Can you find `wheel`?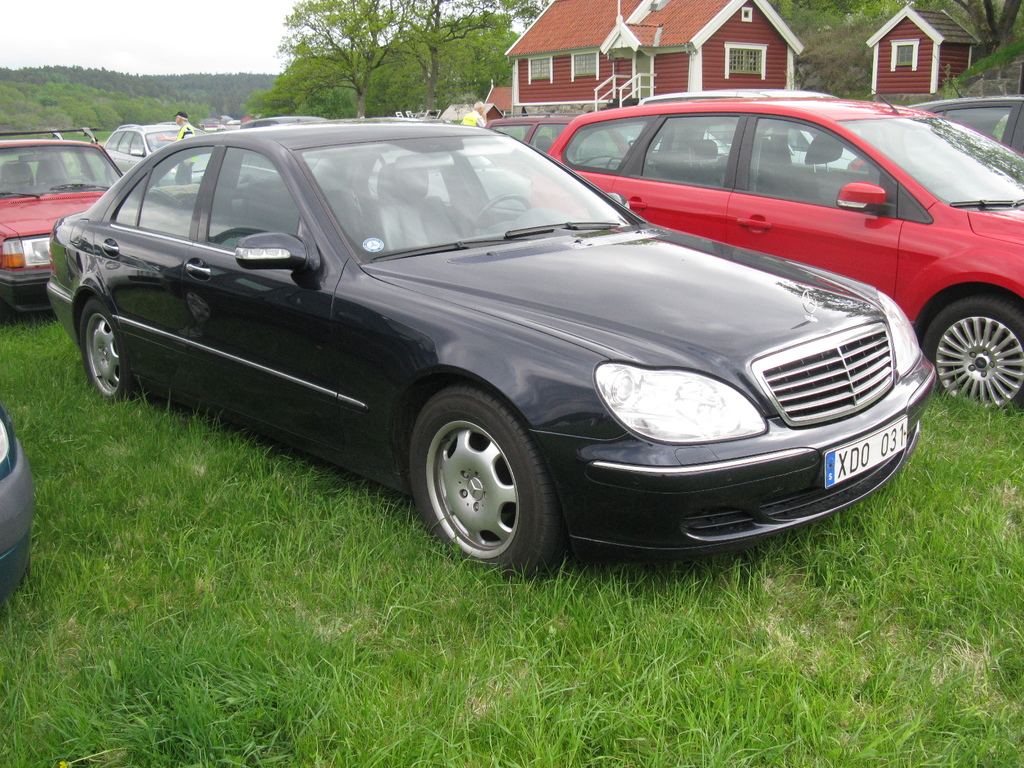
Yes, bounding box: [405, 387, 566, 582].
